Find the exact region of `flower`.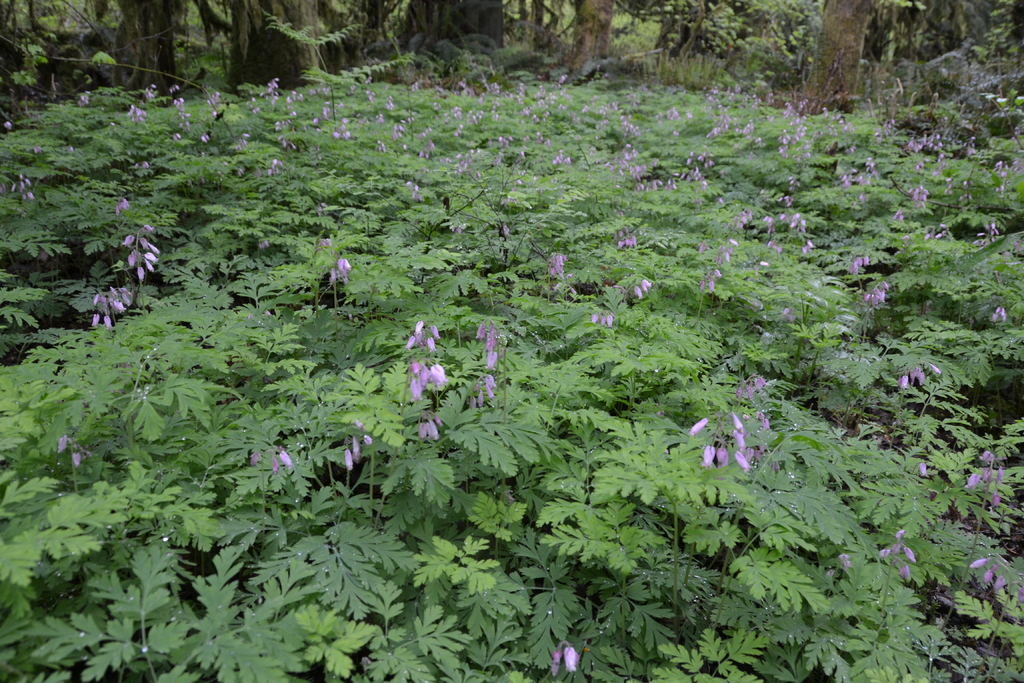
Exact region: Rect(101, 314, 112, 329).
